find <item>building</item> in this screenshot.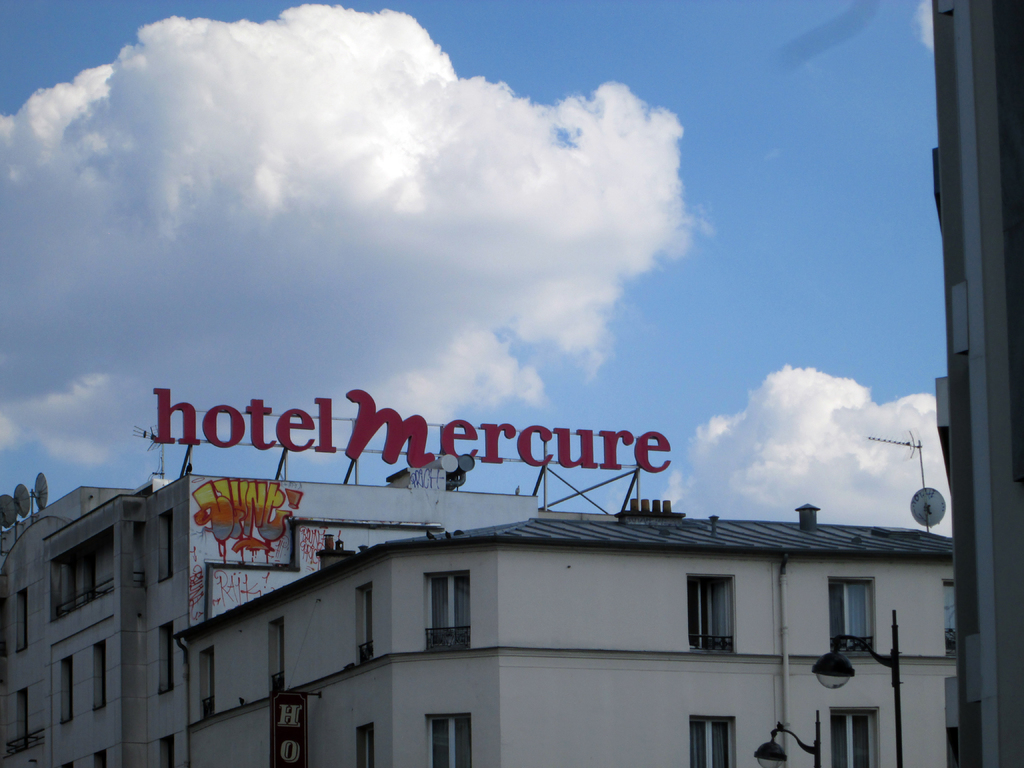
The bounding box for <item>building</item> is 931 0 1023 767.
